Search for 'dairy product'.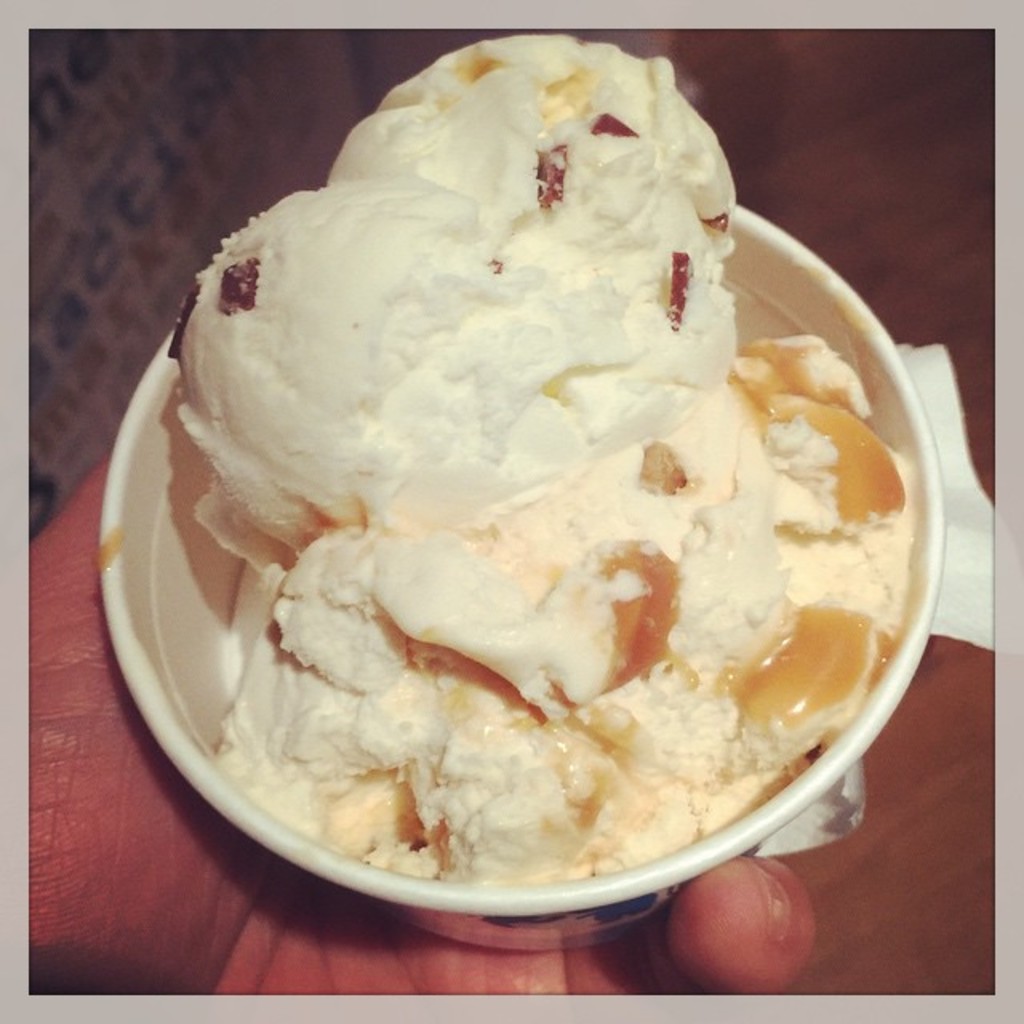
Found at {"left": 168, "top": 51, "right": 768, "bottom": 616}.
